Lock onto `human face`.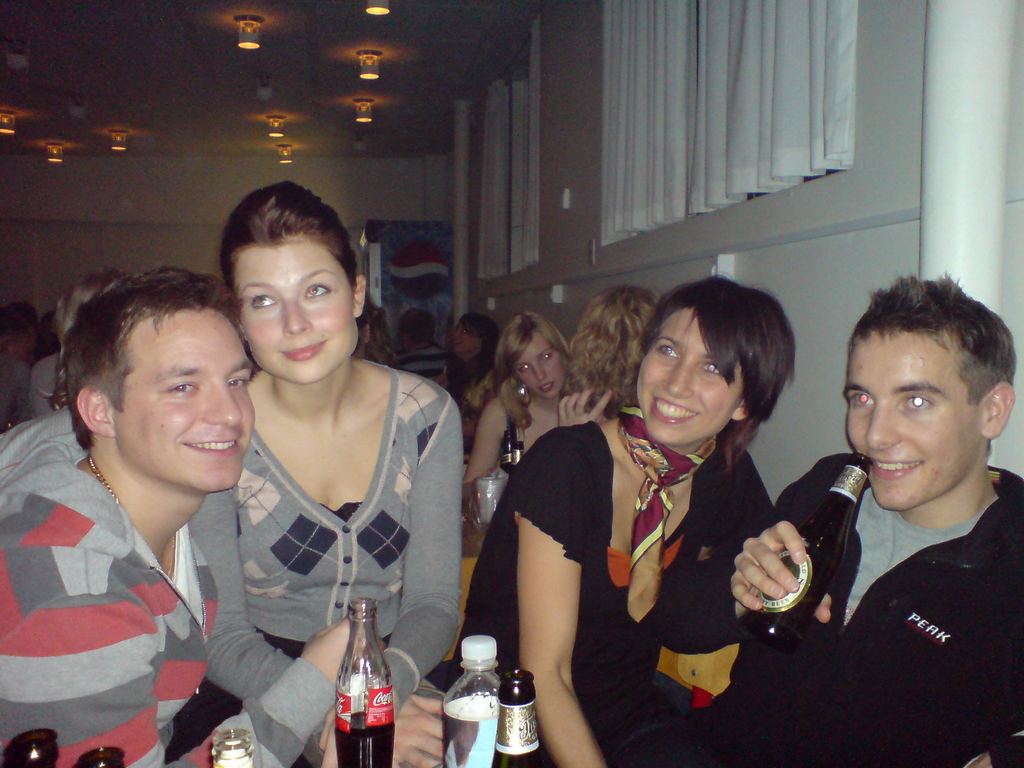
Locked: detection(639, 305, 751, 451).
